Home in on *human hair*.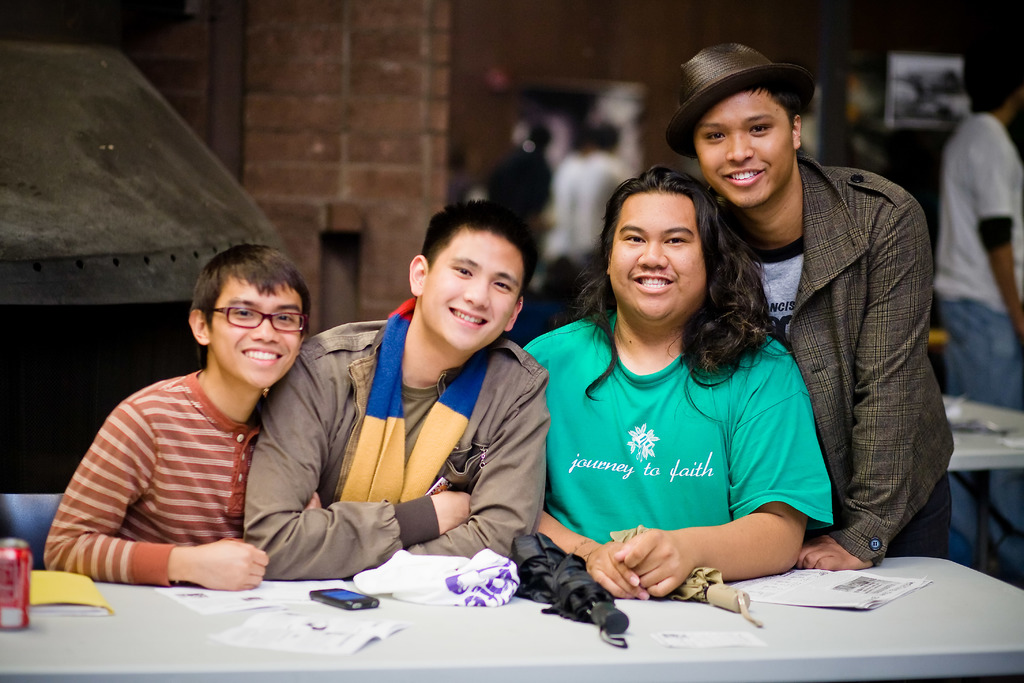
Homed in at 692,70,808,139.
